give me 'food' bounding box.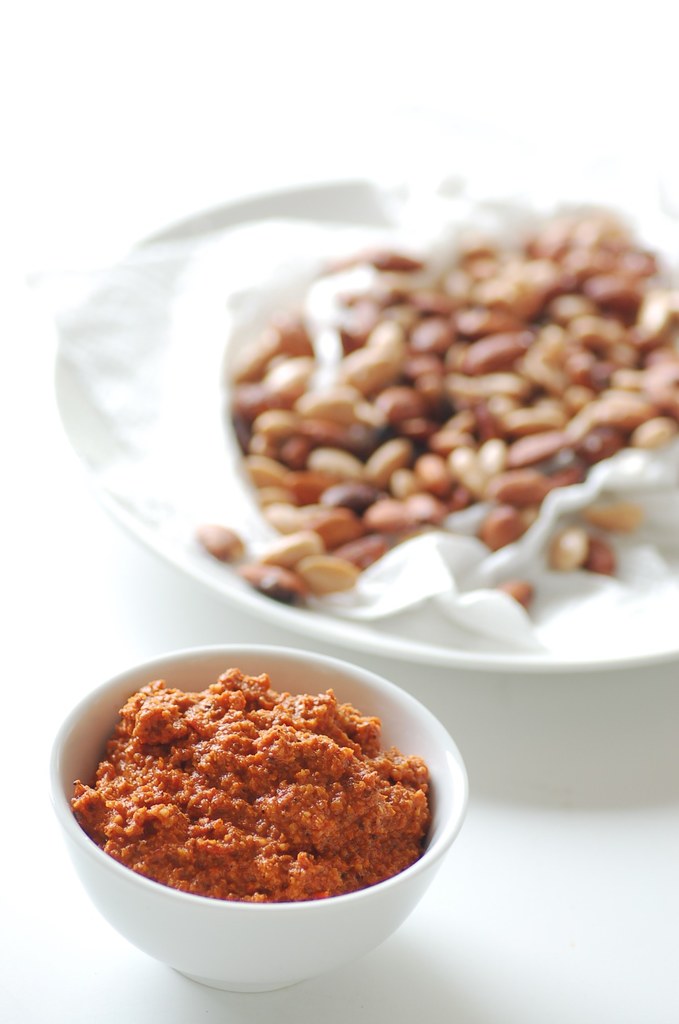
region(56, 671, 451, 961).
